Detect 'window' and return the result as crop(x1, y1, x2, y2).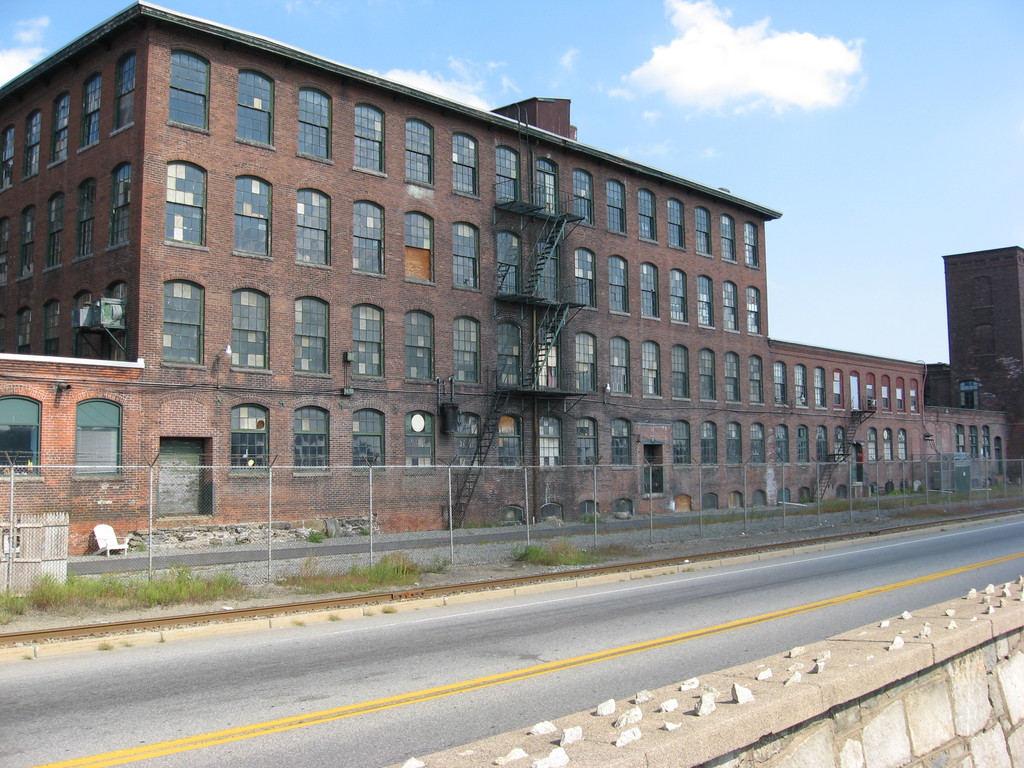
crop(634, 187, 657, 239).
